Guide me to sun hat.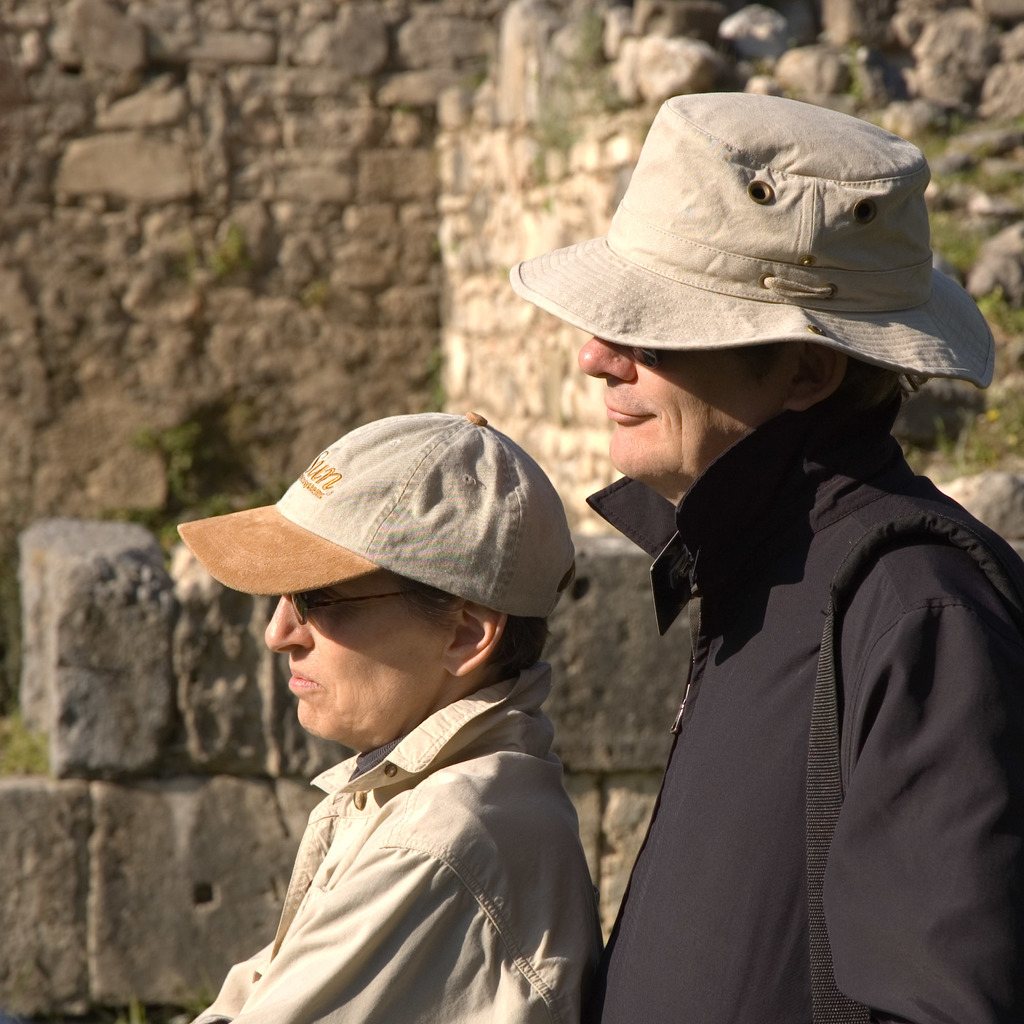
Guidance: detection(502, 99, 1005, 402).
